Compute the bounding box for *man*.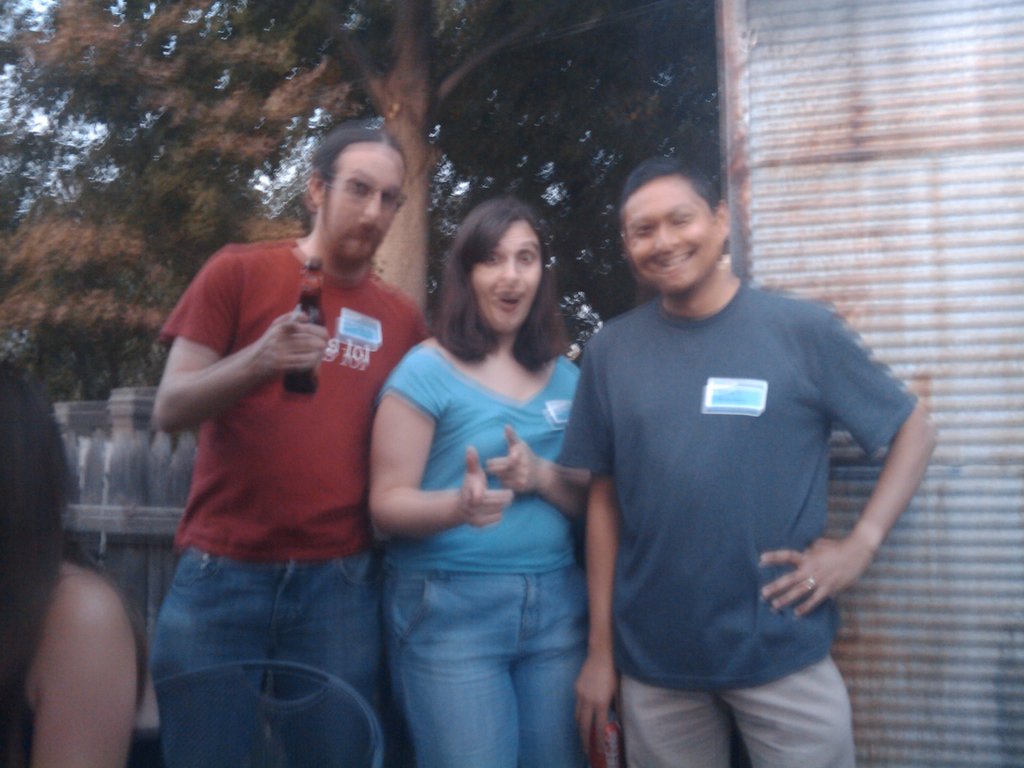
rect(134, 150, 500, 753).
